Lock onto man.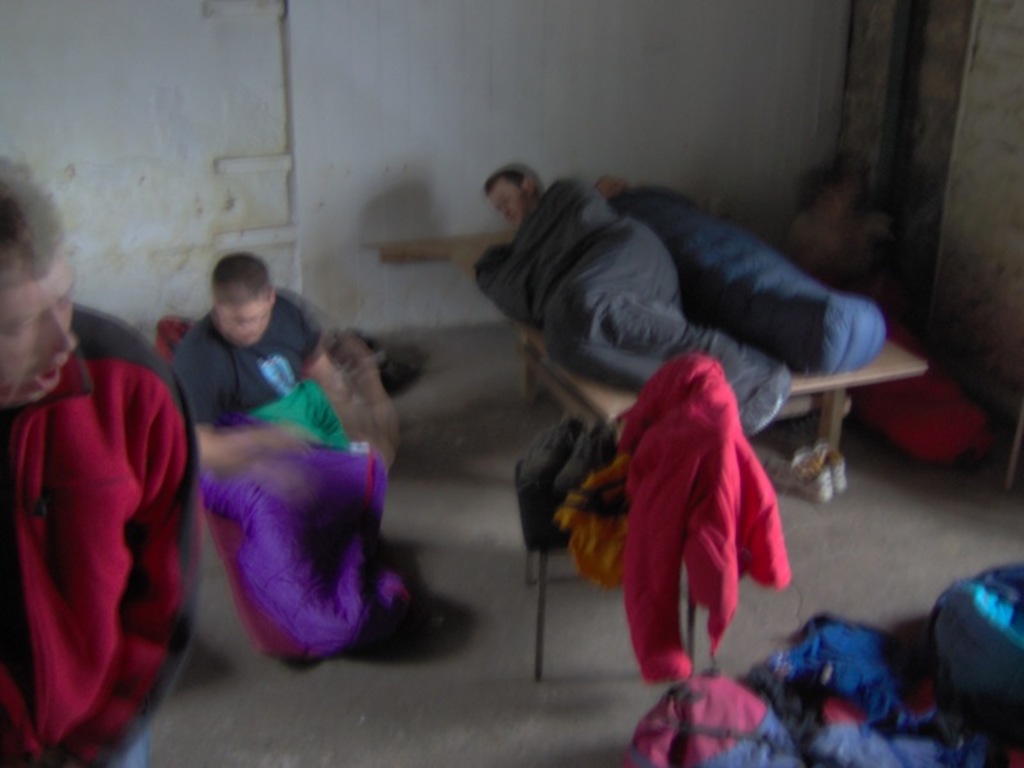
Locked: locate(170, 247, 388, 471).
